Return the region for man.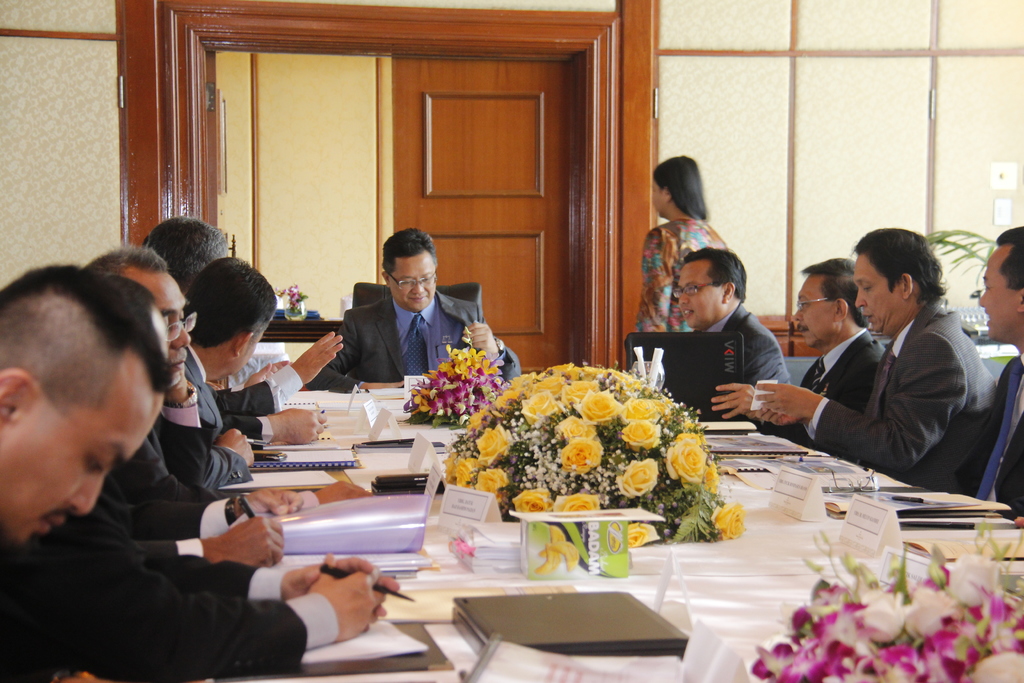
rect(701, 256, 893, 450).
